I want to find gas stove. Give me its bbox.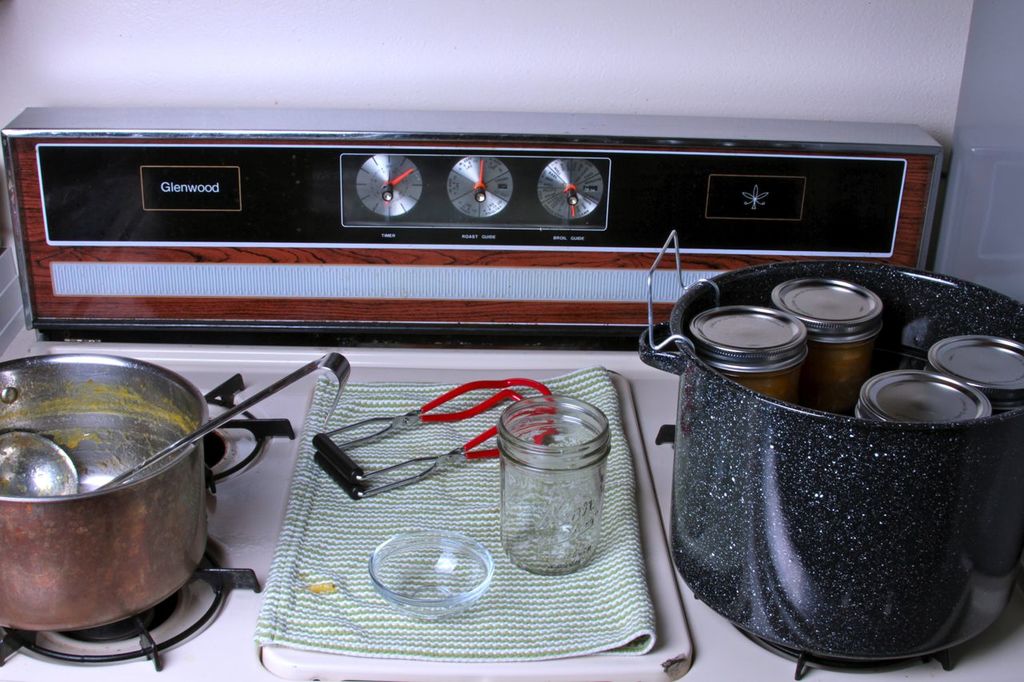
l=0, t=371, r=1023, b=681.
